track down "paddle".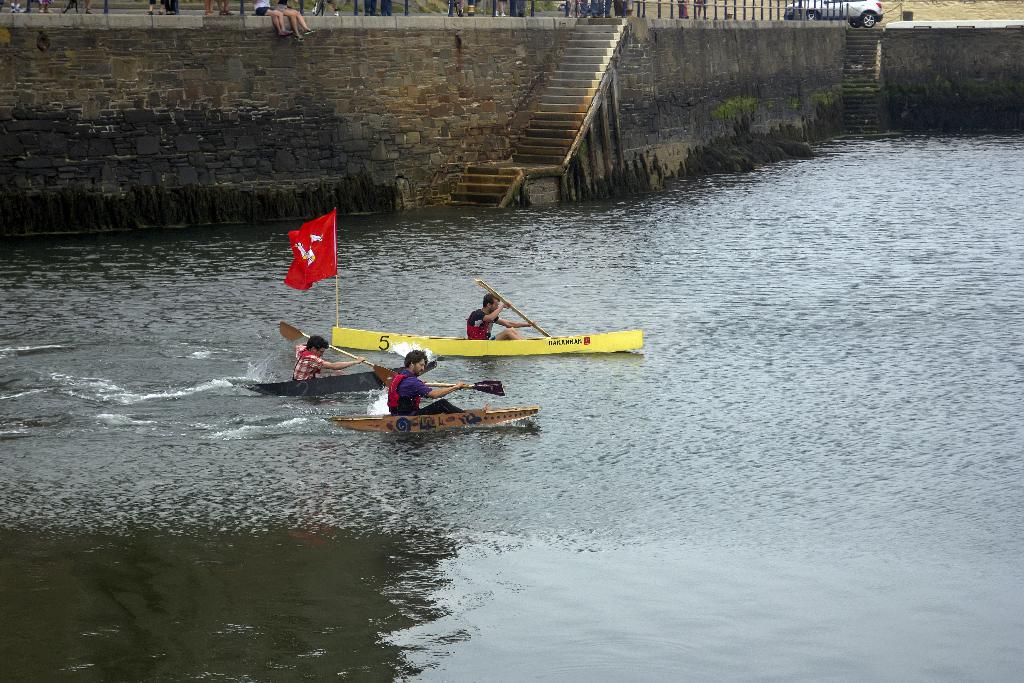
Tracked to bbox=[278, 321, 394, 387].
